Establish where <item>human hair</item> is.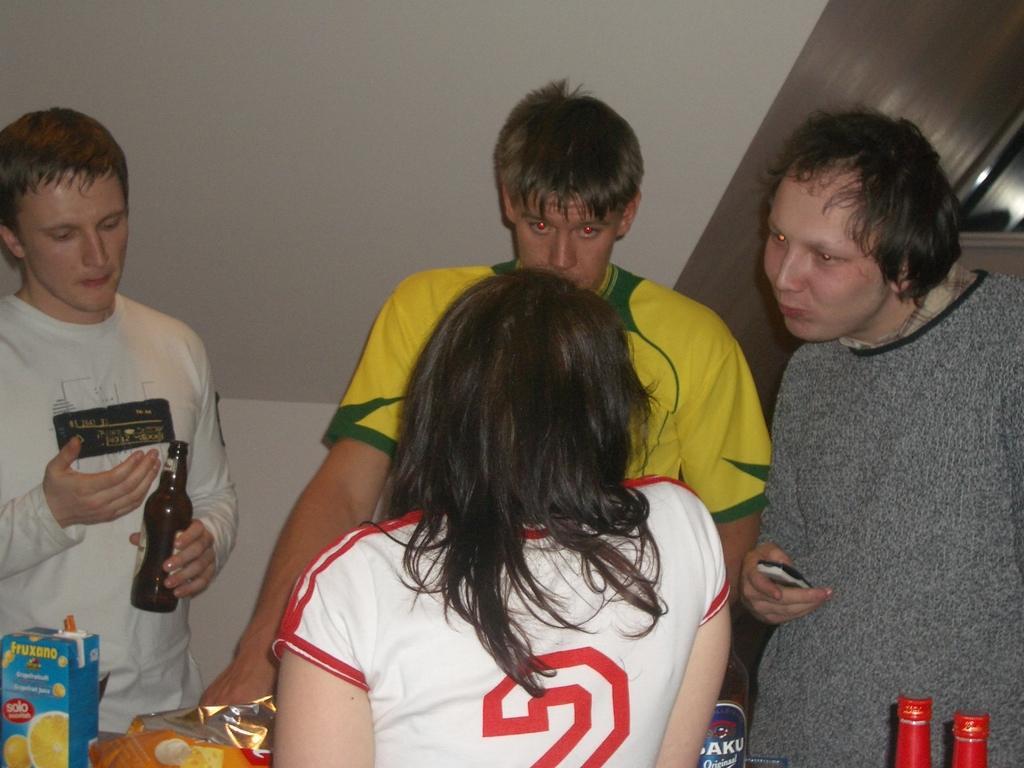
Established at BBox(362, 263, 670, 698).
